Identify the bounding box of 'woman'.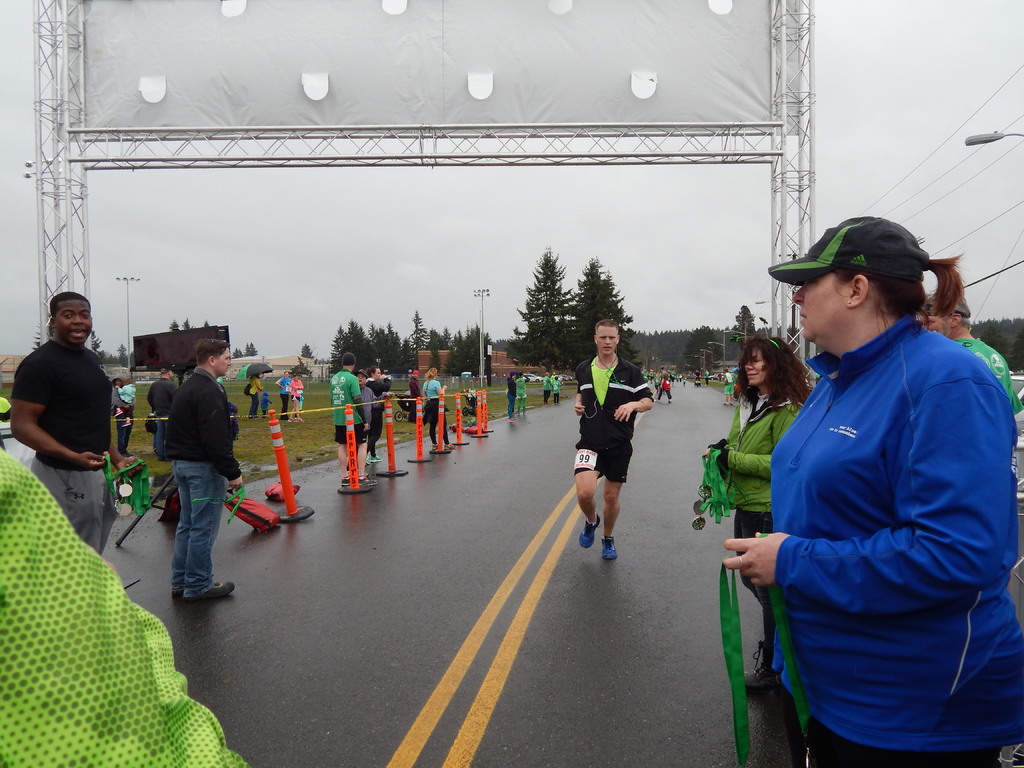
{"x1": 365, "y1": 367, "x2": 392, "y2": 461}.
